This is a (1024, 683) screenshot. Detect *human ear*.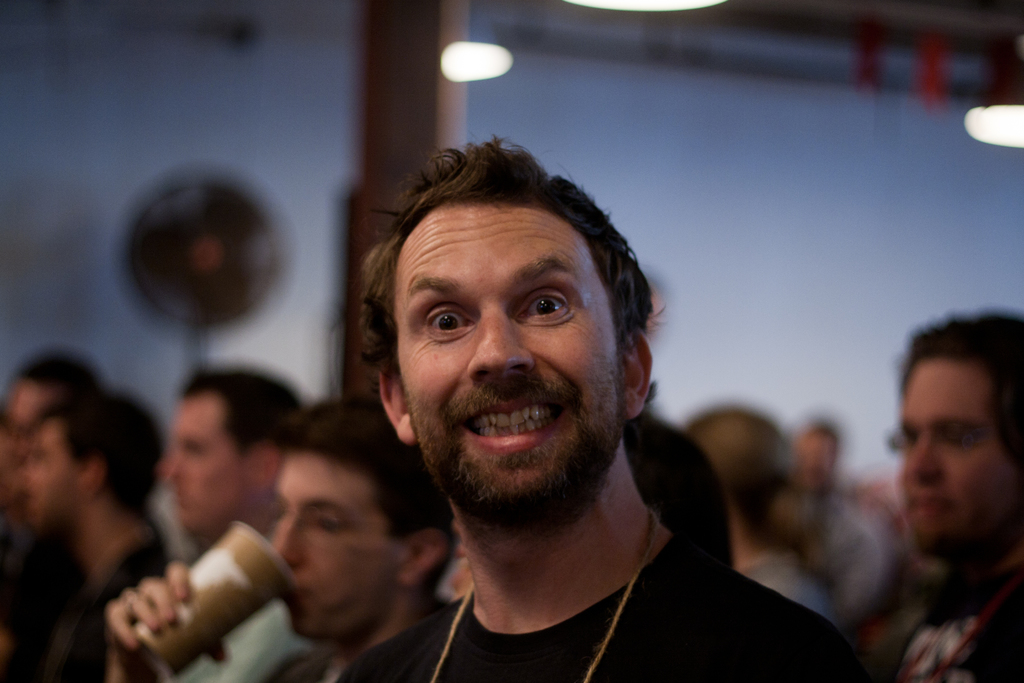
region(621, 332, 652, 412).
